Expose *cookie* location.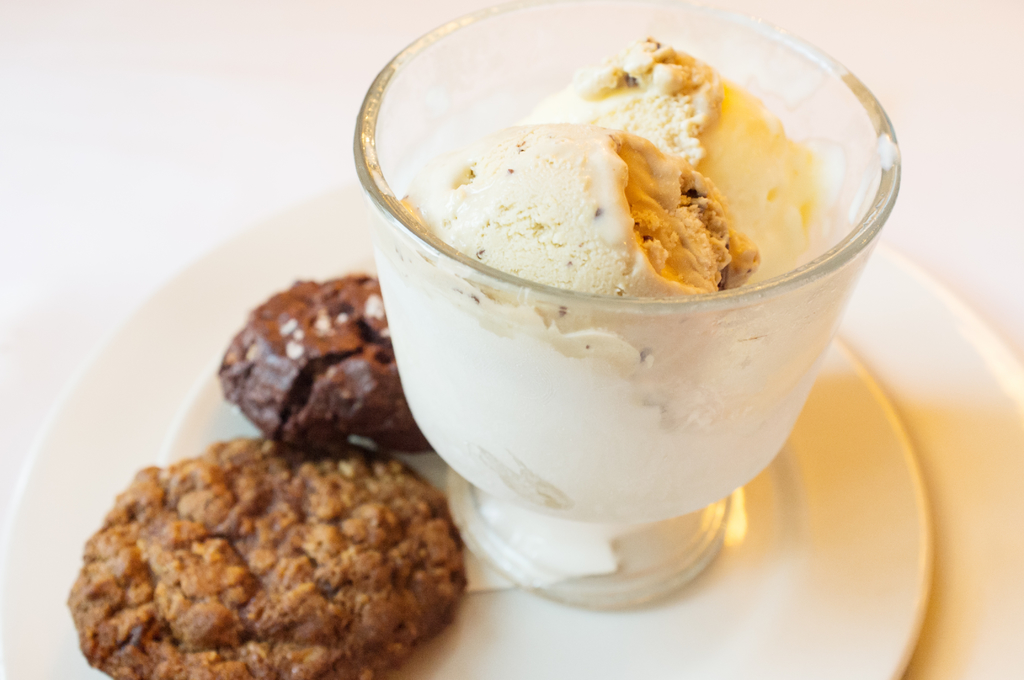
Exposed at box(60, 430, 481, 672).
